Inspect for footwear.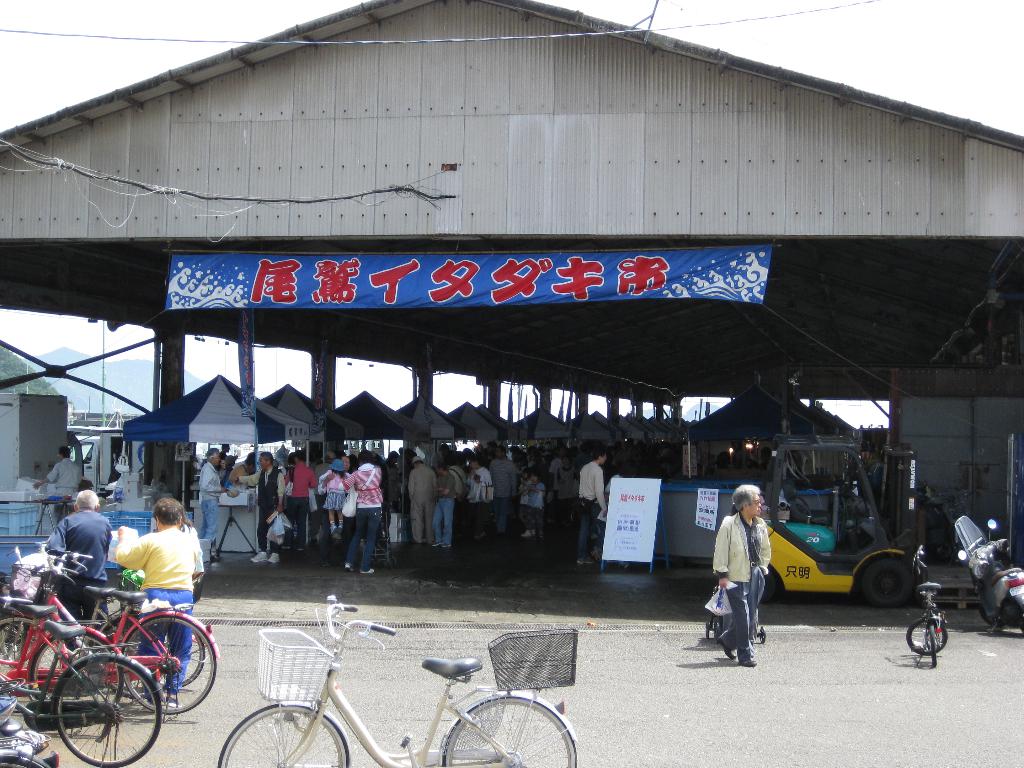
Inspection: [342, 563, 354, 575].
